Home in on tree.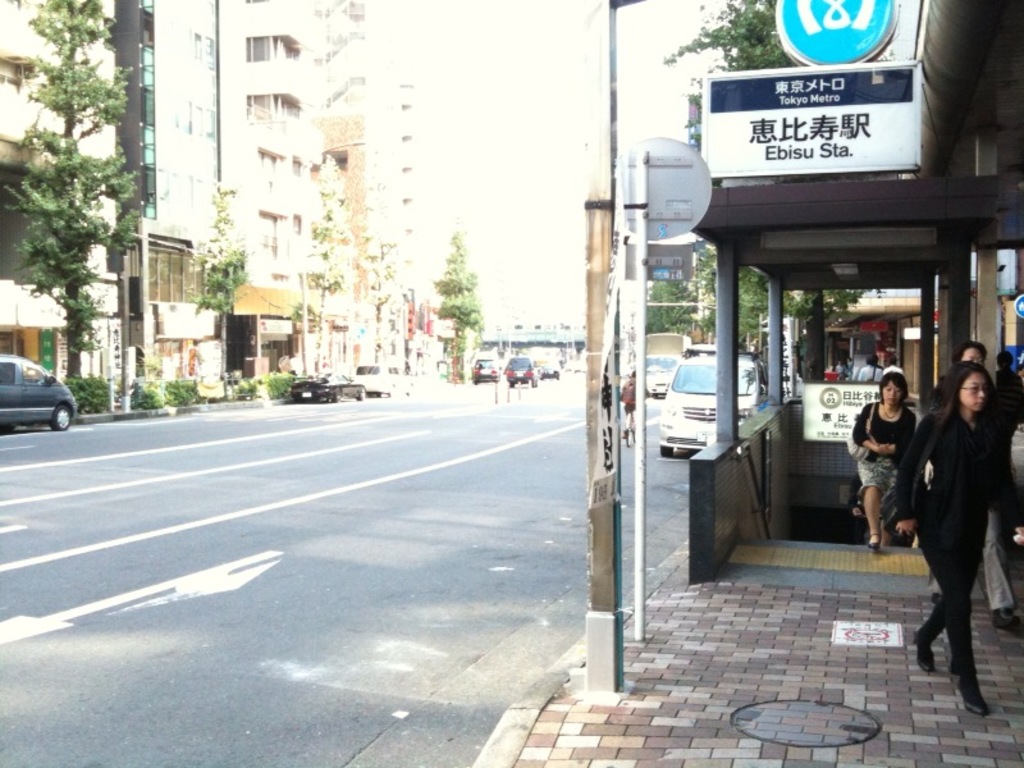
Homed in at 0:0:143:375.
